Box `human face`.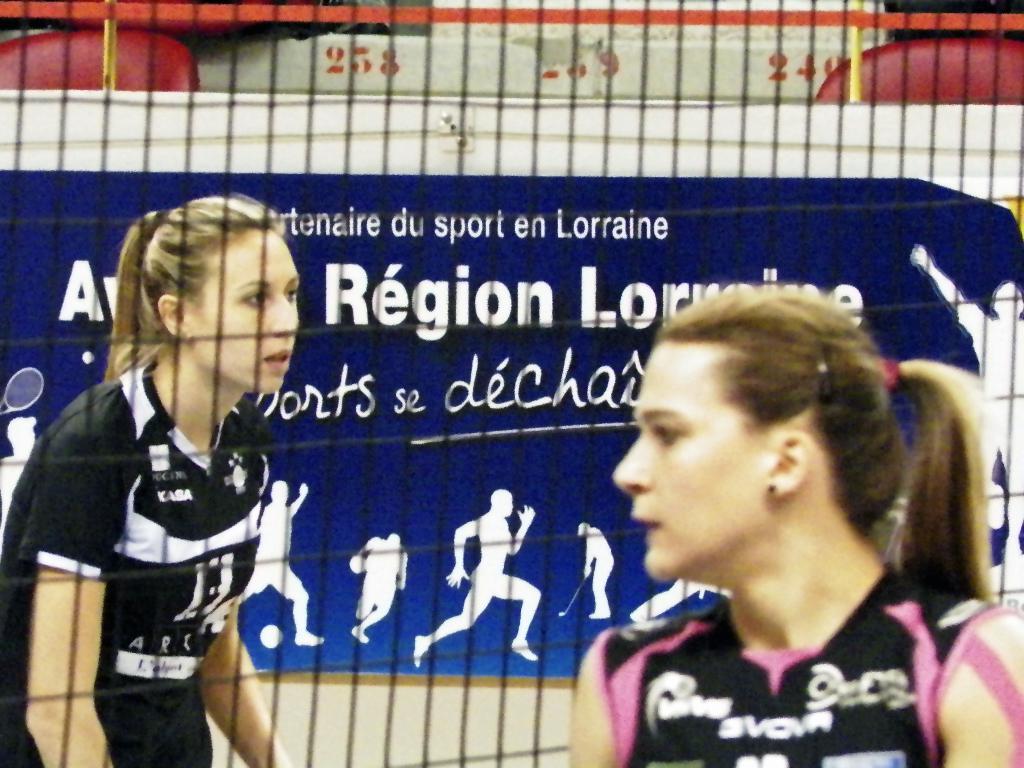
[616,335,768,582].
